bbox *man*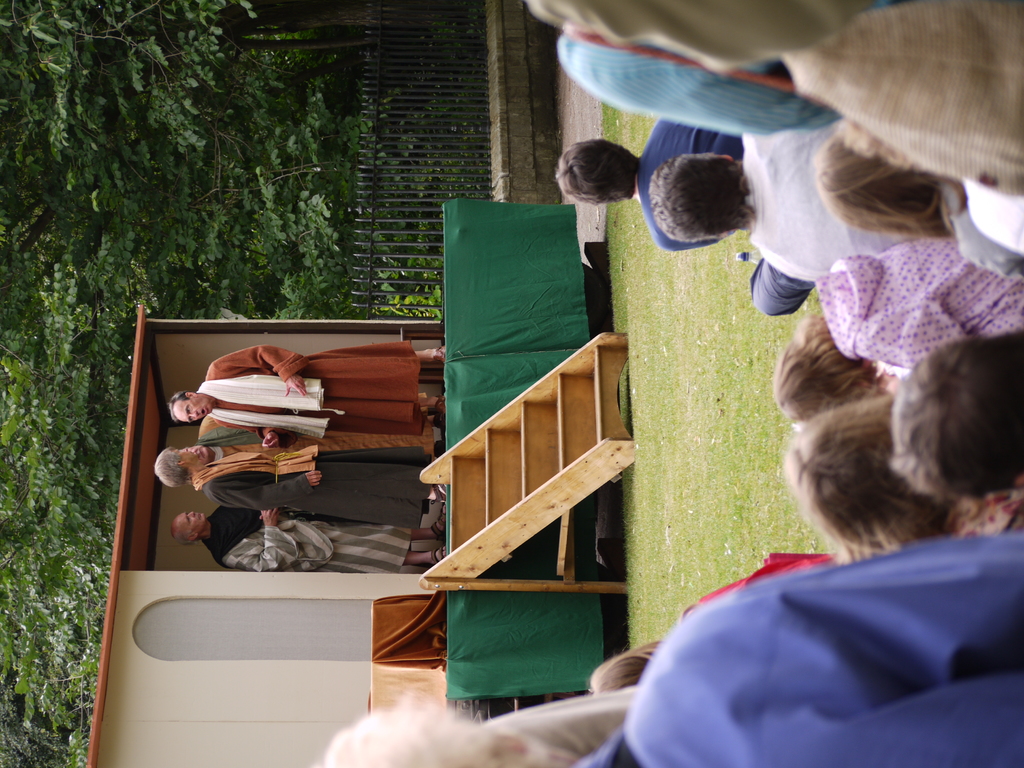
[152,422,457,542]
